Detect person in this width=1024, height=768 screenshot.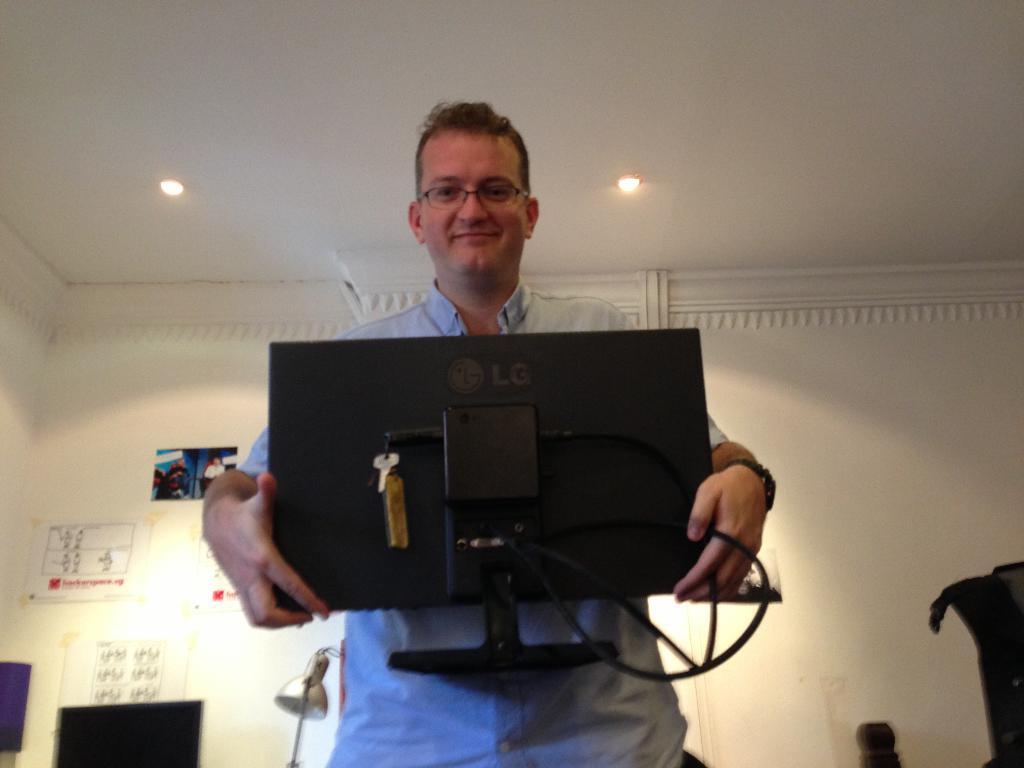
Detection: 276 152 745 742.
